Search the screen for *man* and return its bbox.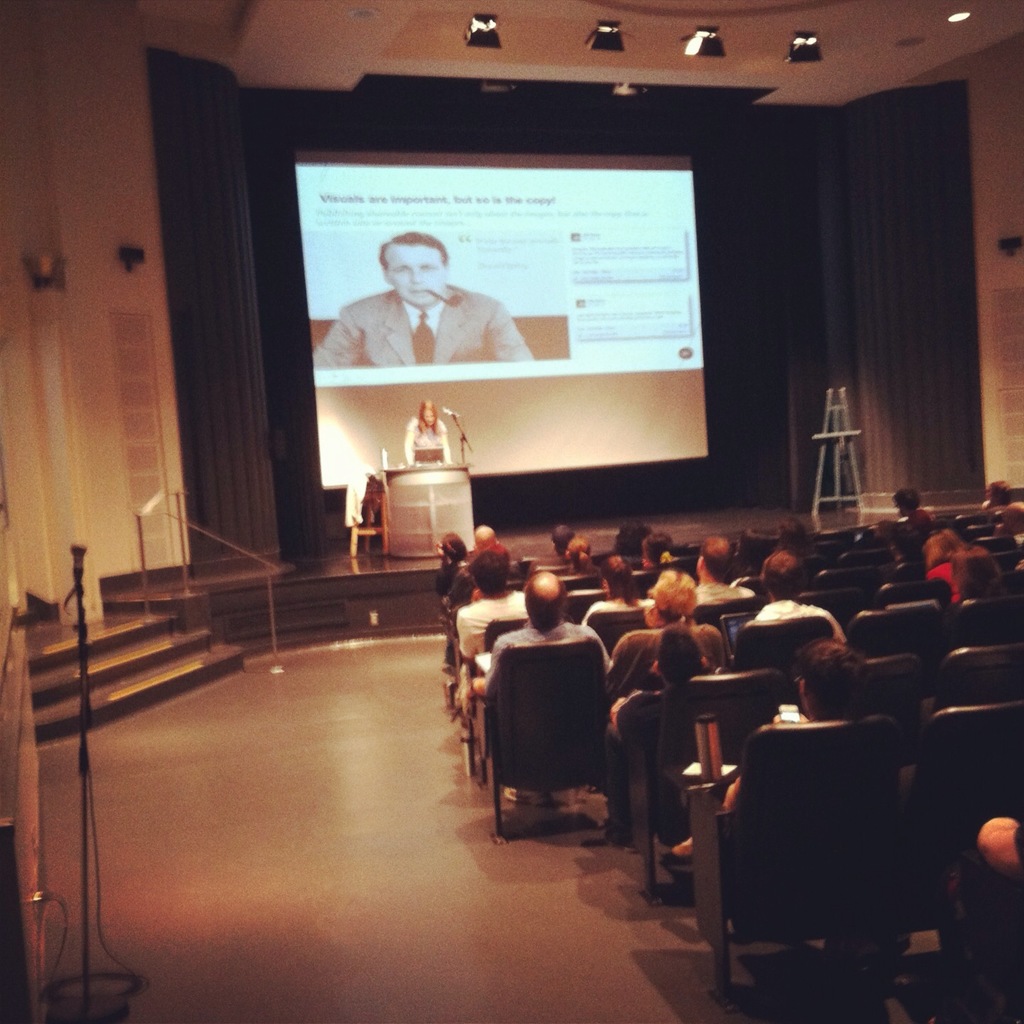
Found: box=[468, 570, 612, 809].
